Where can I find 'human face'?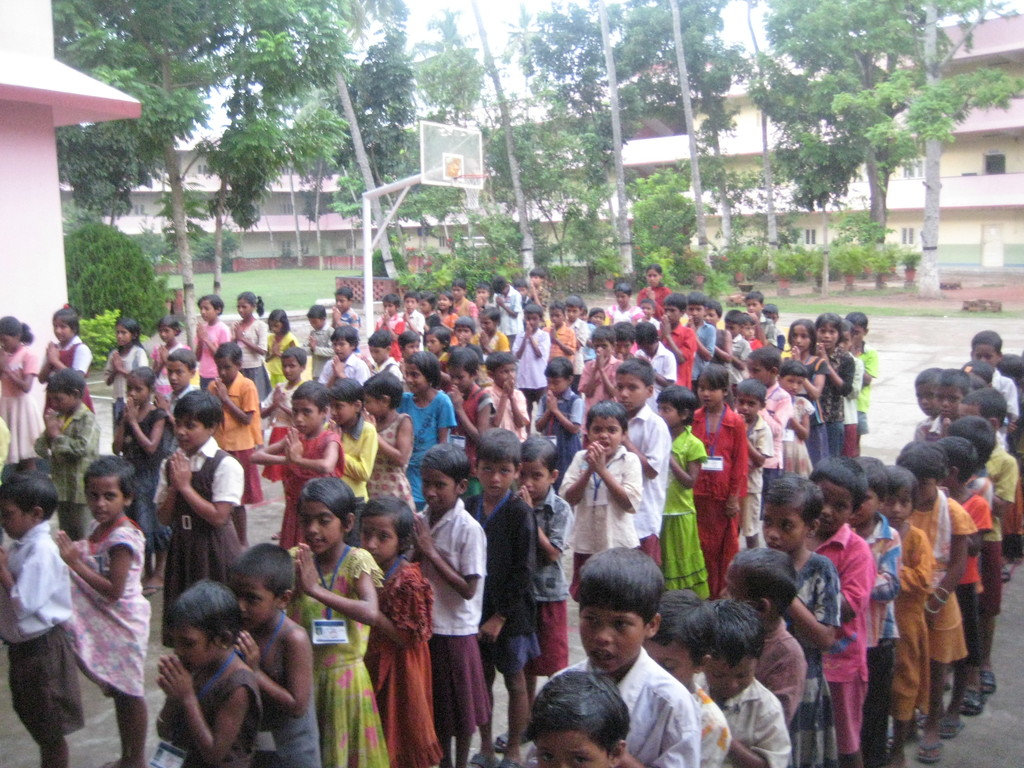
You can find it at Rect(330, 396, 356, 422).
